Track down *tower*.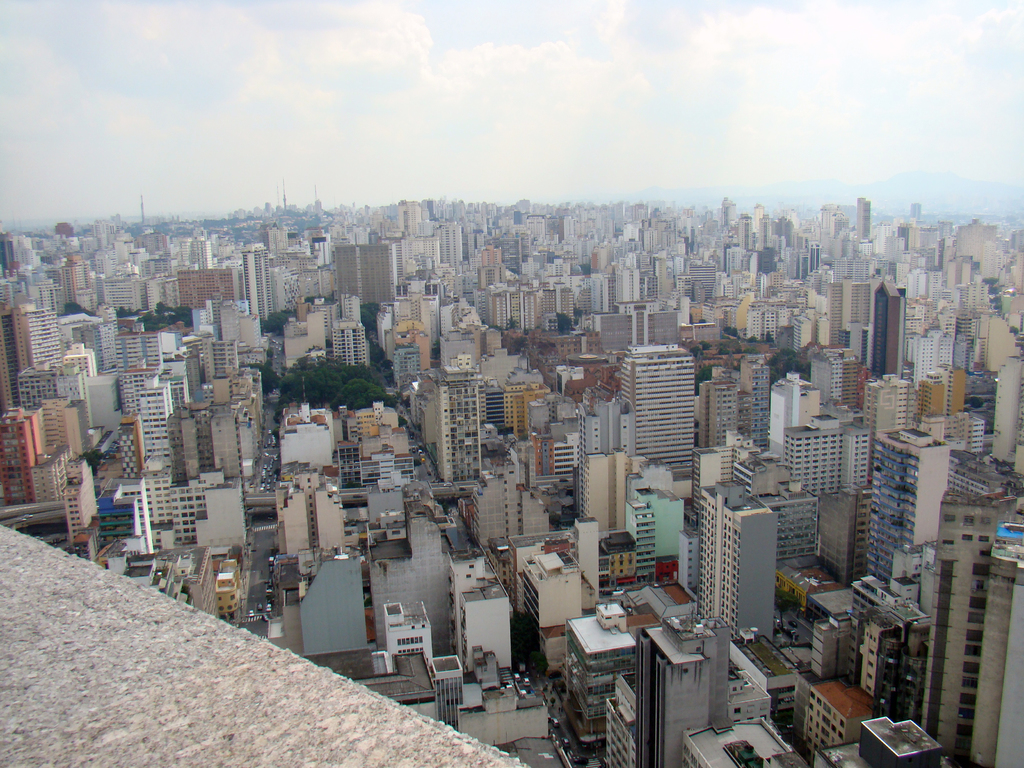
Tracked to box(17, 301, 64, 367).
